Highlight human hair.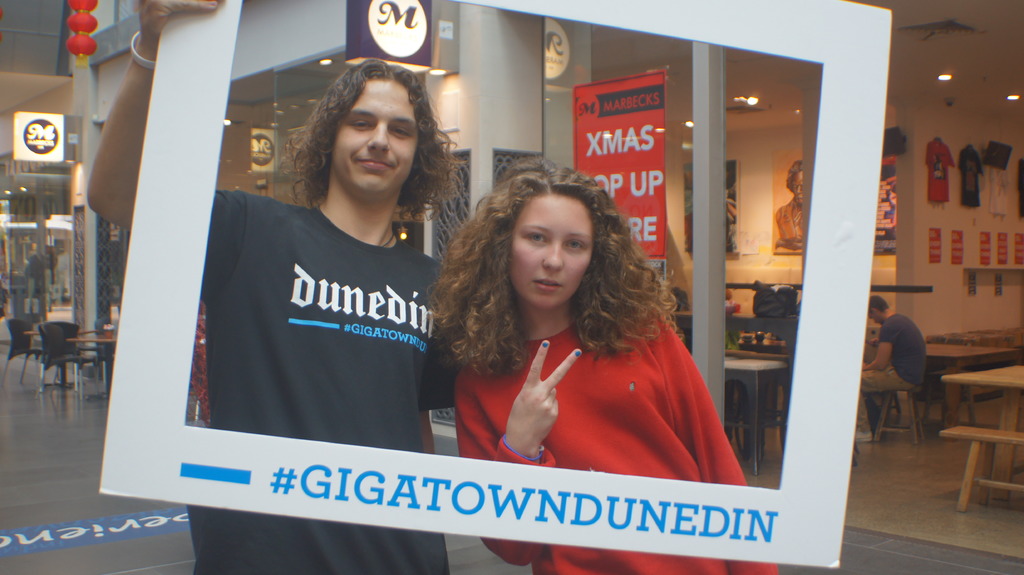
Highlighted region: l=302, t=49, r=466, b=231.
